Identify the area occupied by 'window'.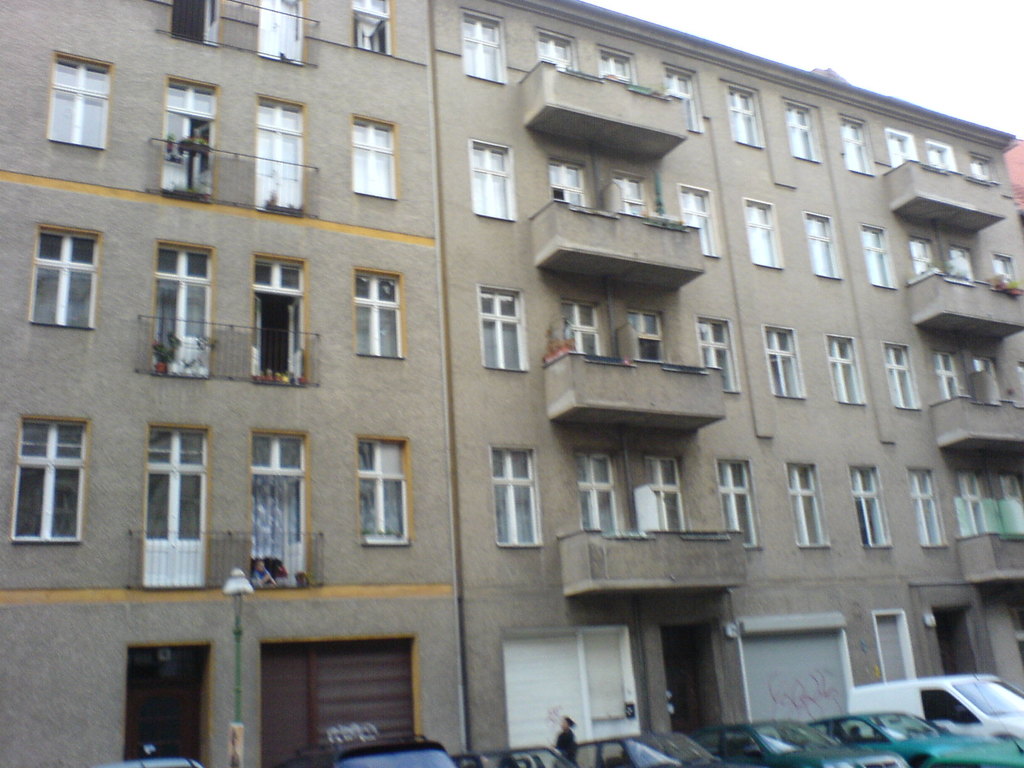
Area: 668, 66, 705, 131.
